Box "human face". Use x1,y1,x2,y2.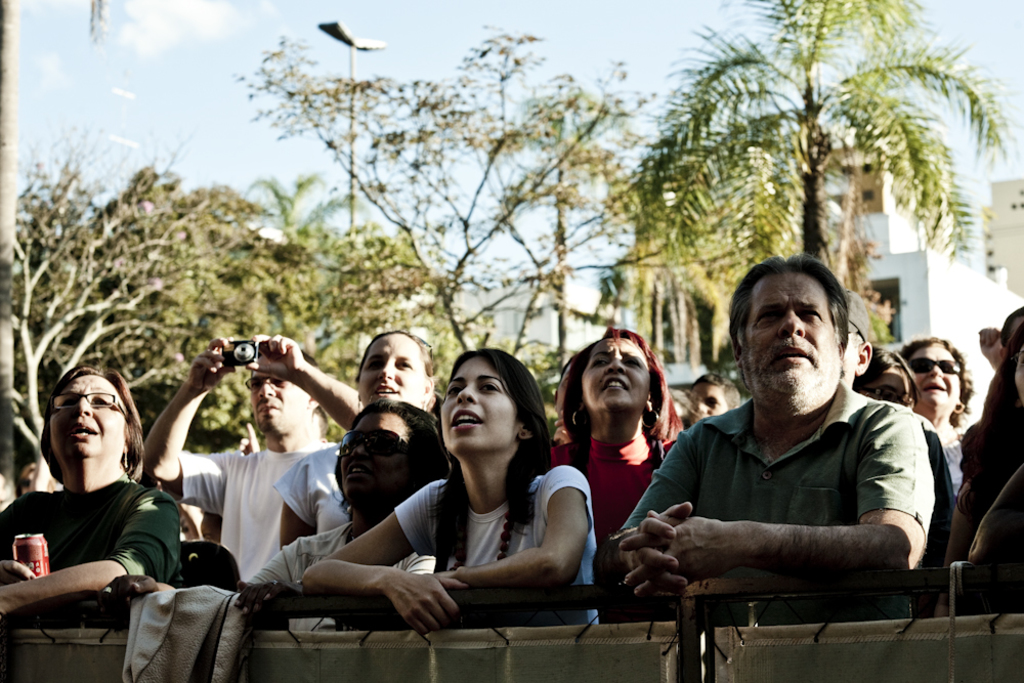
578,337,652,411.
